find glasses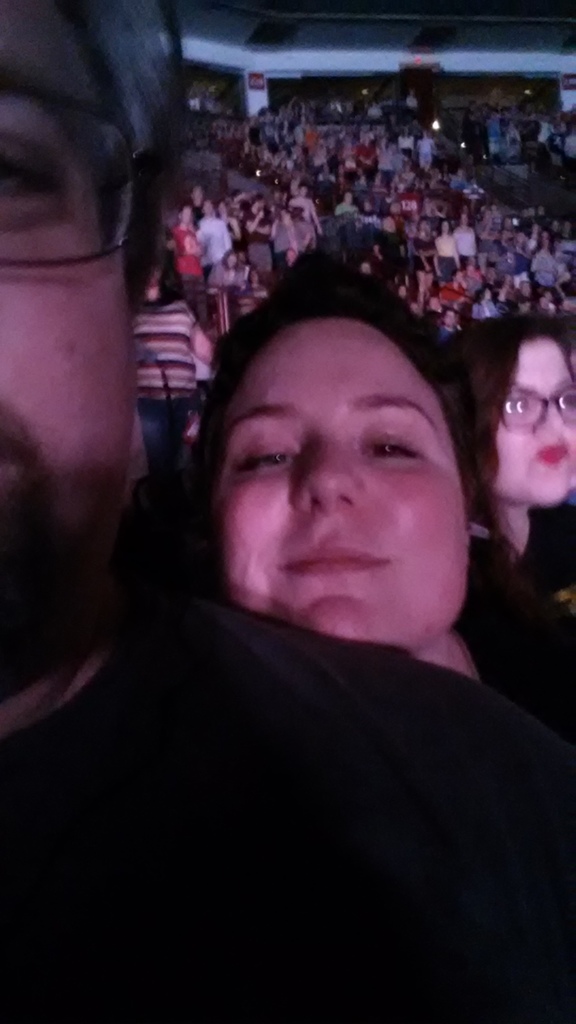
box(498, 388, 575, 433)
